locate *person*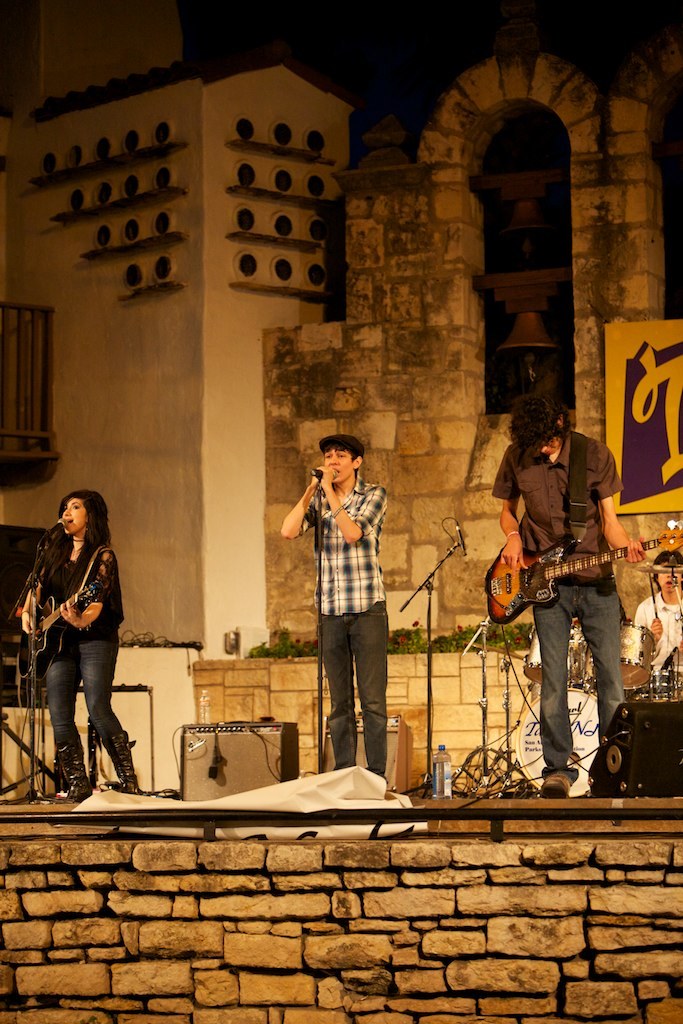
box=[13, 487, 143, 803]
